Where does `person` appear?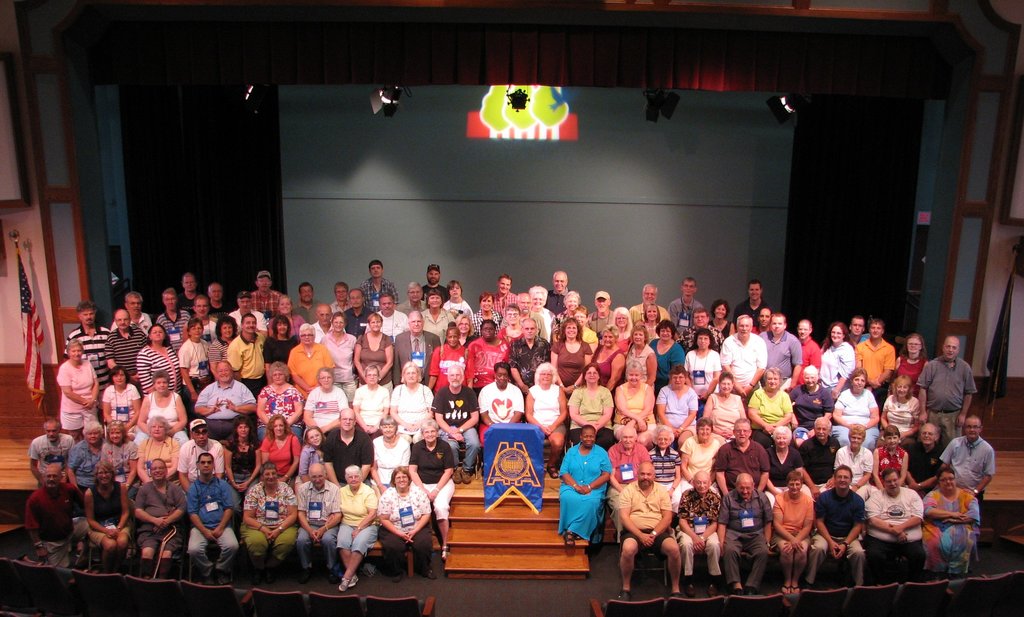
Appears at (x1=748, y1=368, x2=791, y2=445).
